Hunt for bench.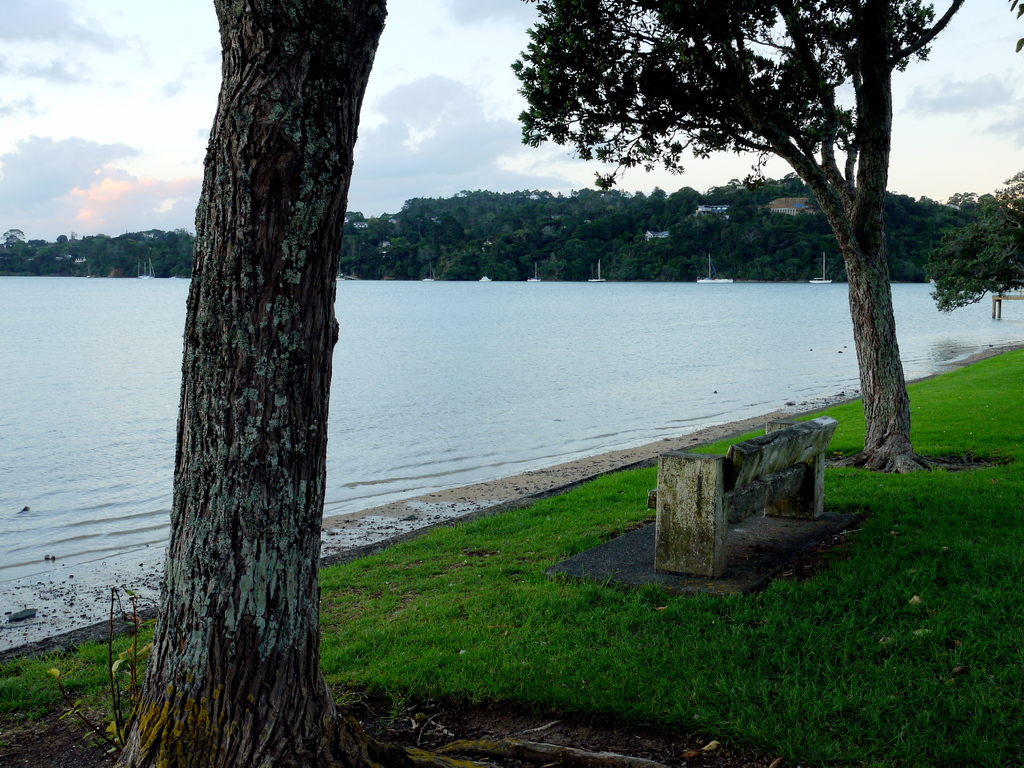
Hunted down at [left=639, top=396, right=852, bottom=576].
